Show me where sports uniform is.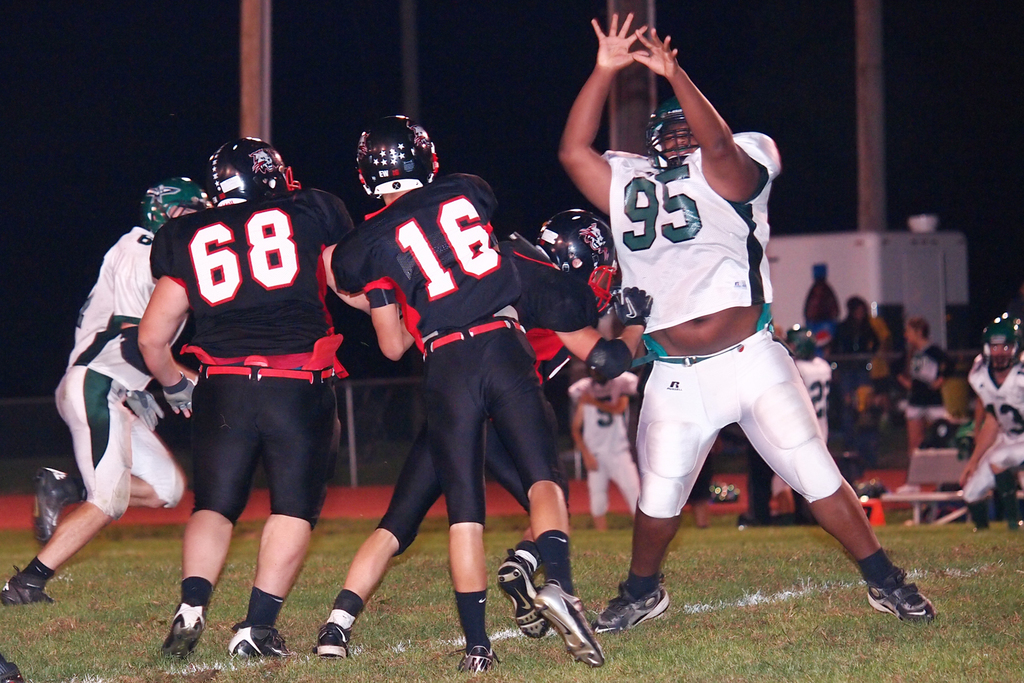
sports uniform is at {"left": 0, "top": 176, "right": 211, "bottom": 606}.
